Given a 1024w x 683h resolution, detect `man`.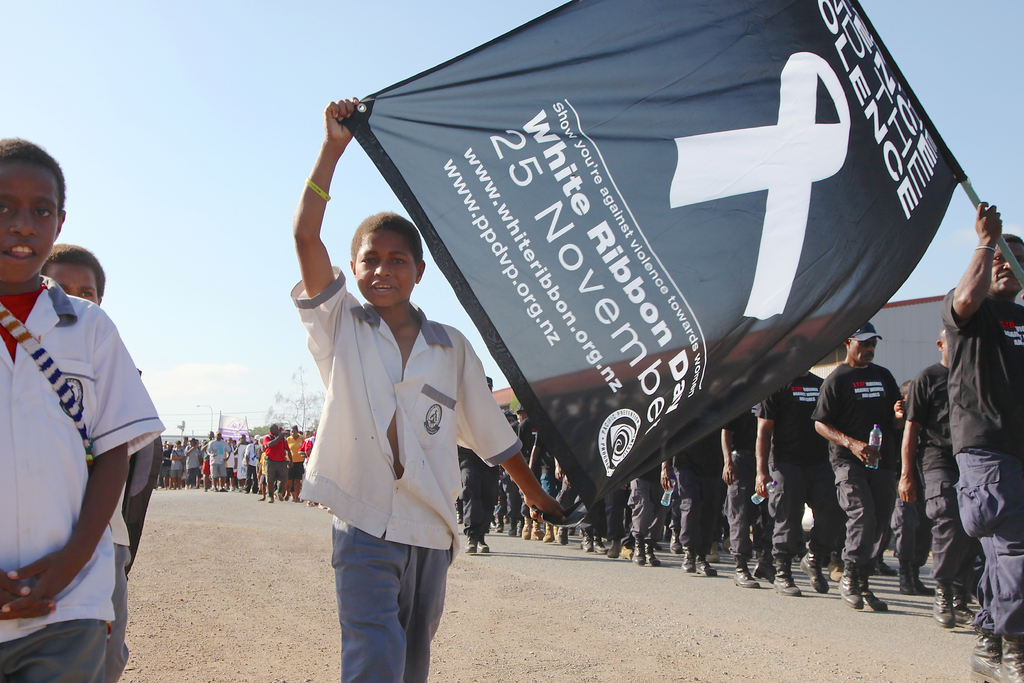
bbox(207, 431, 225, 491).
